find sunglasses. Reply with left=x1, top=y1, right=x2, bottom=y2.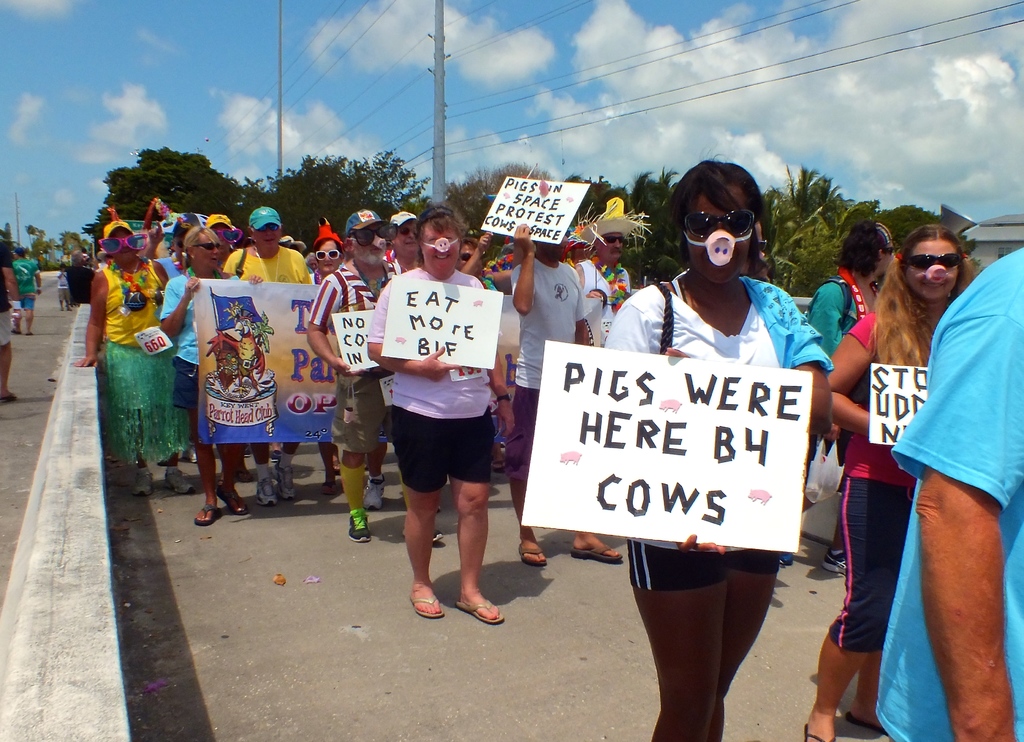
left=98, top=232, right=147, bottom=255.
